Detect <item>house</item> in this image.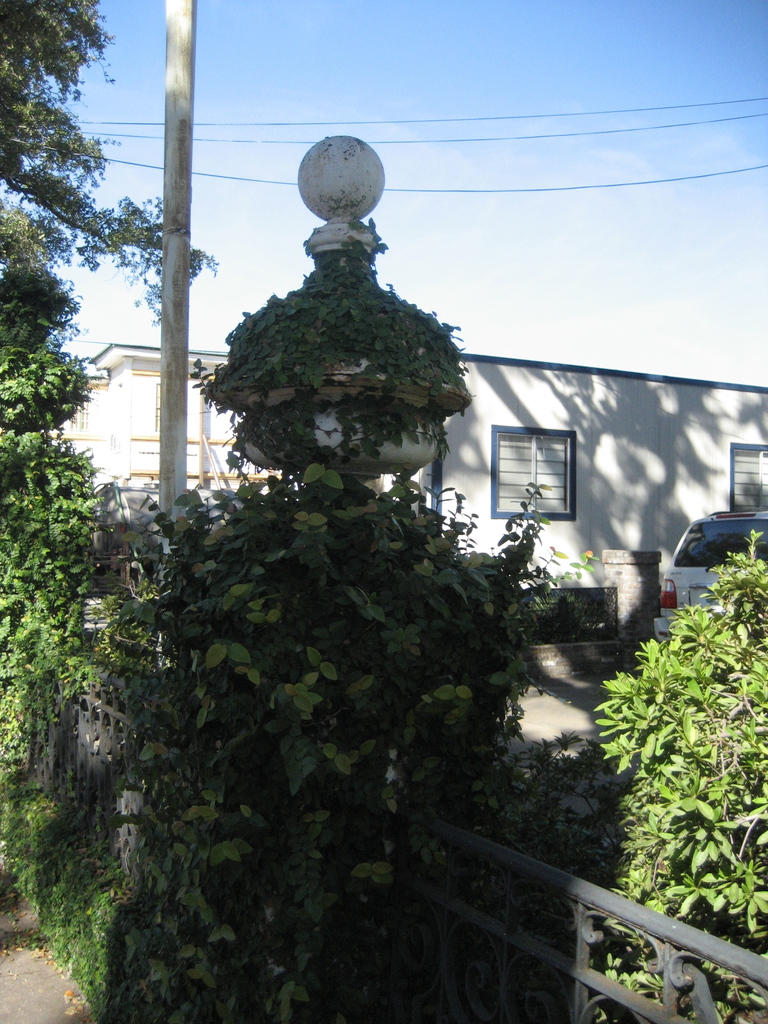
Detection: [x1=38, y1=340, x2=767, y2=678].
